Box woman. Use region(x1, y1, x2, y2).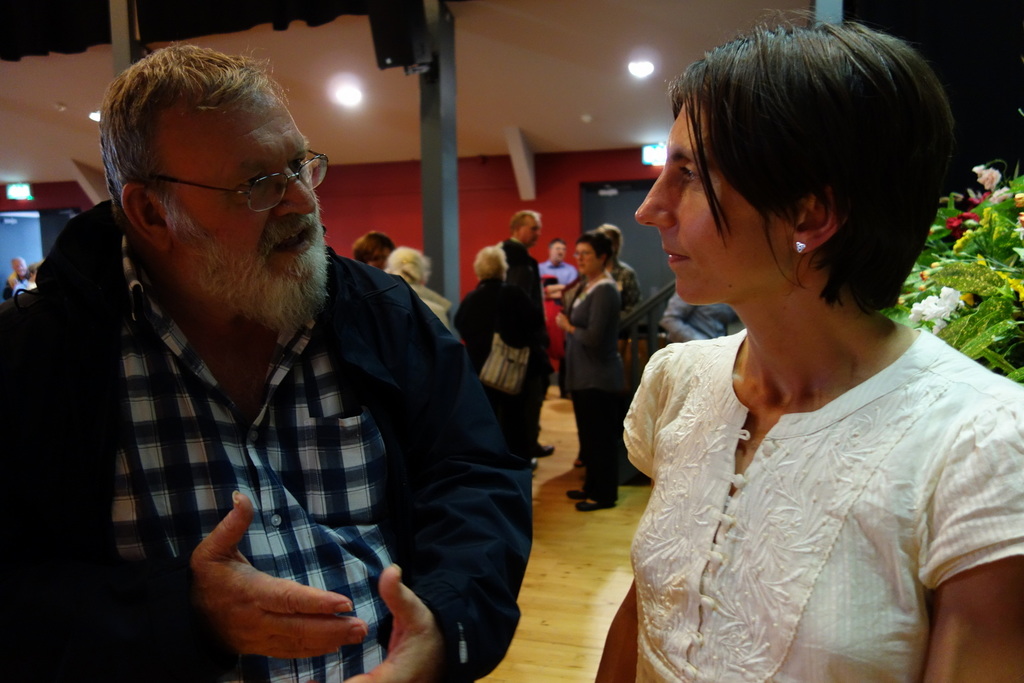
region(349, 232, 393, 278).
